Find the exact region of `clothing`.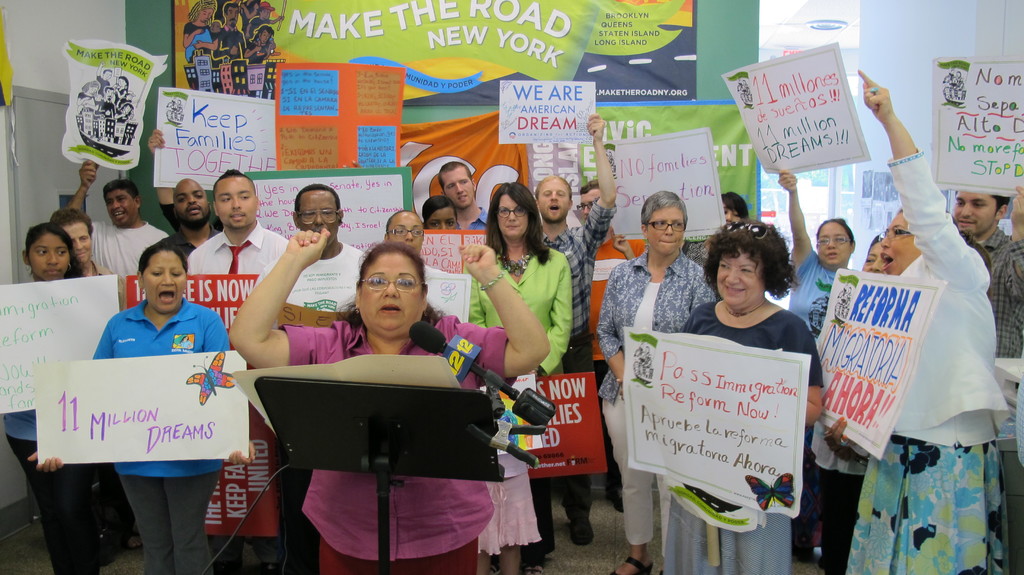
Exact region: bbox=(792, 255, 838, 551).
